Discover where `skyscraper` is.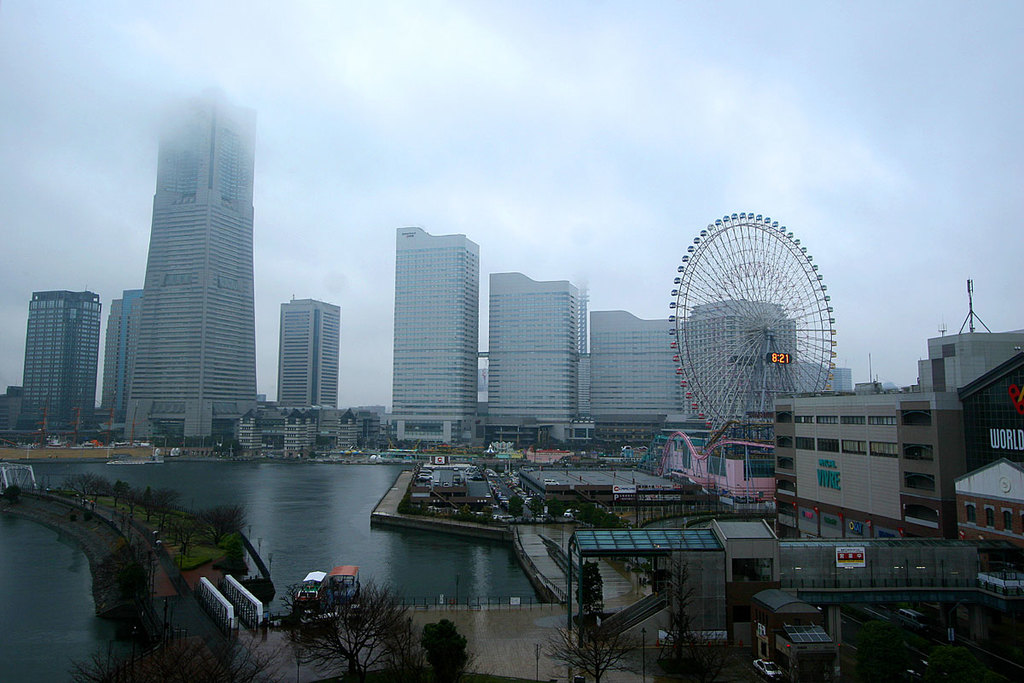
Discovered at detection(275, 295, 338, 410).
